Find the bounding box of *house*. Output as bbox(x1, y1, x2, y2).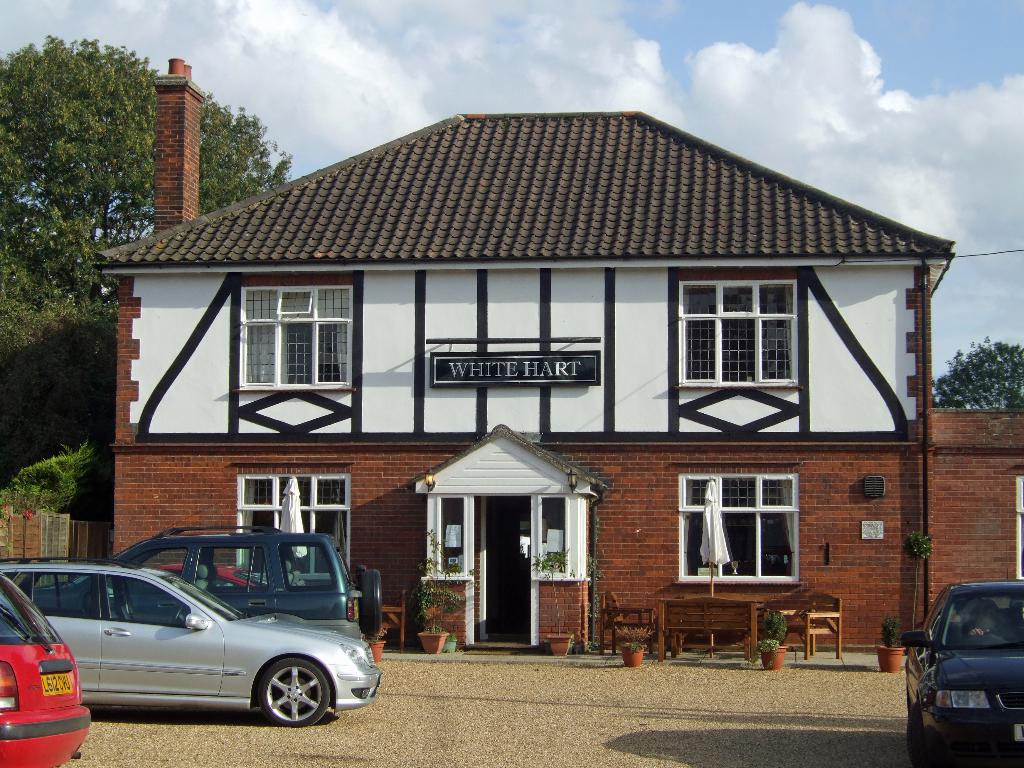
bbox(916, 406, 1023, 628).
